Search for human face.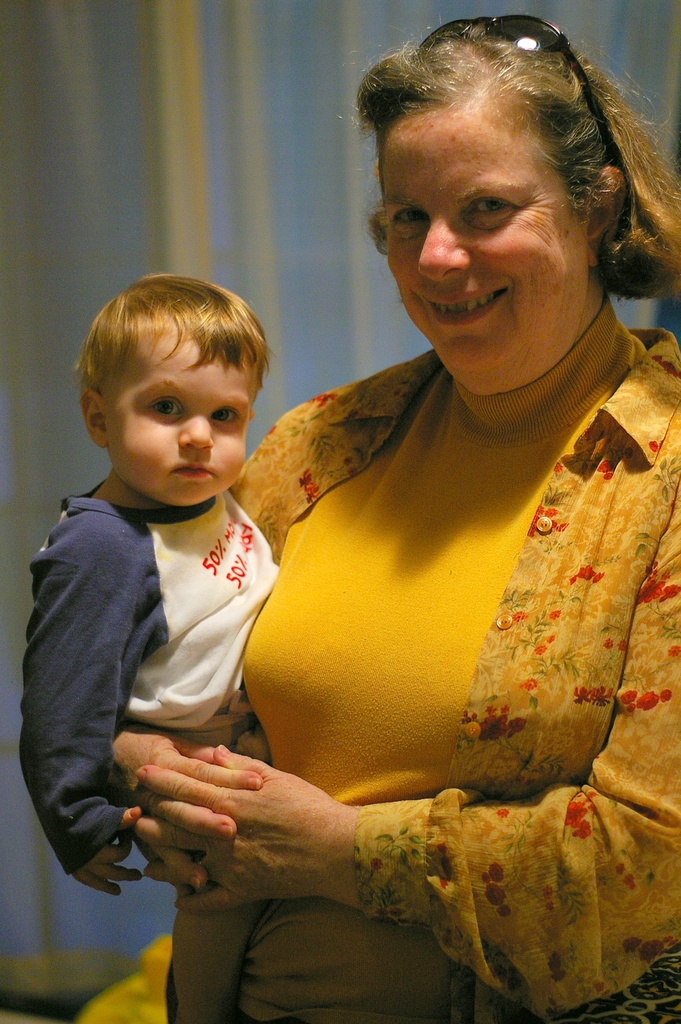
Found at {"left": 103, "top": 333, "right": 260, "bottom": 508}.
